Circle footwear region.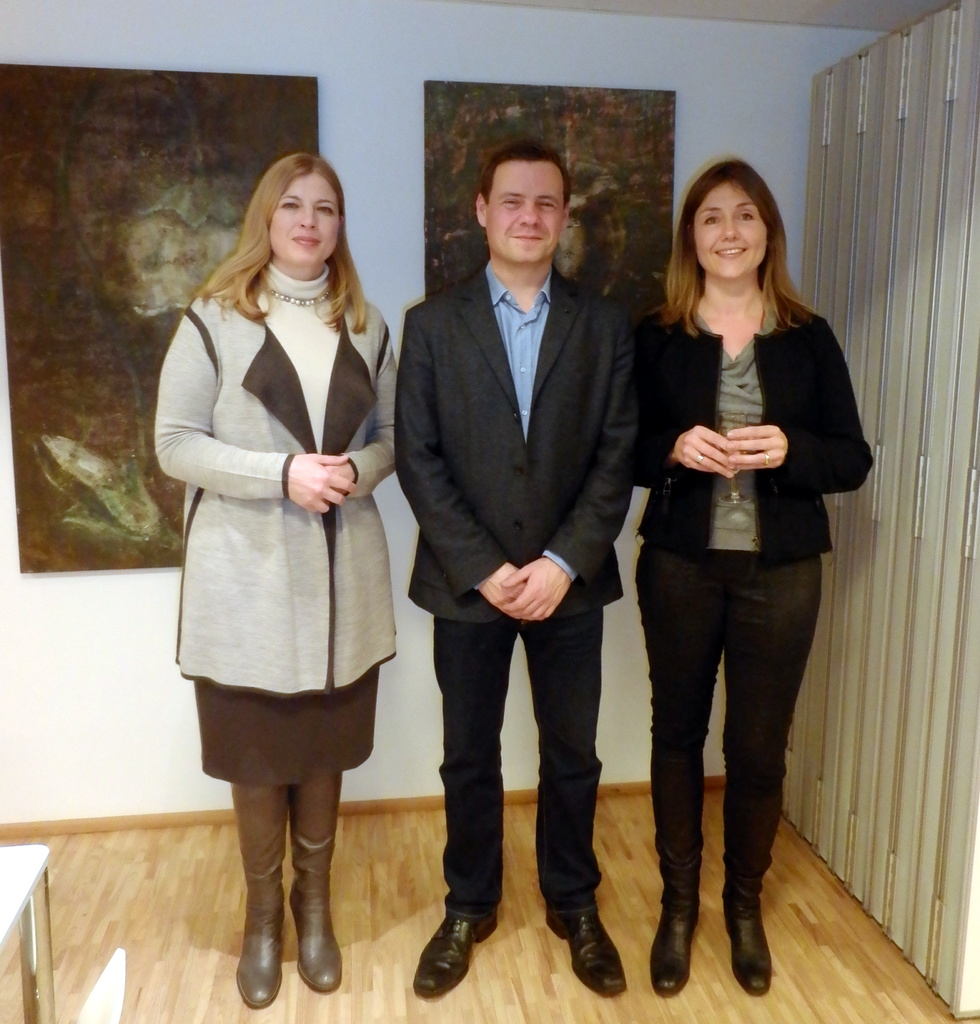
Region: <region>726, 908, 772, 999</region>.
